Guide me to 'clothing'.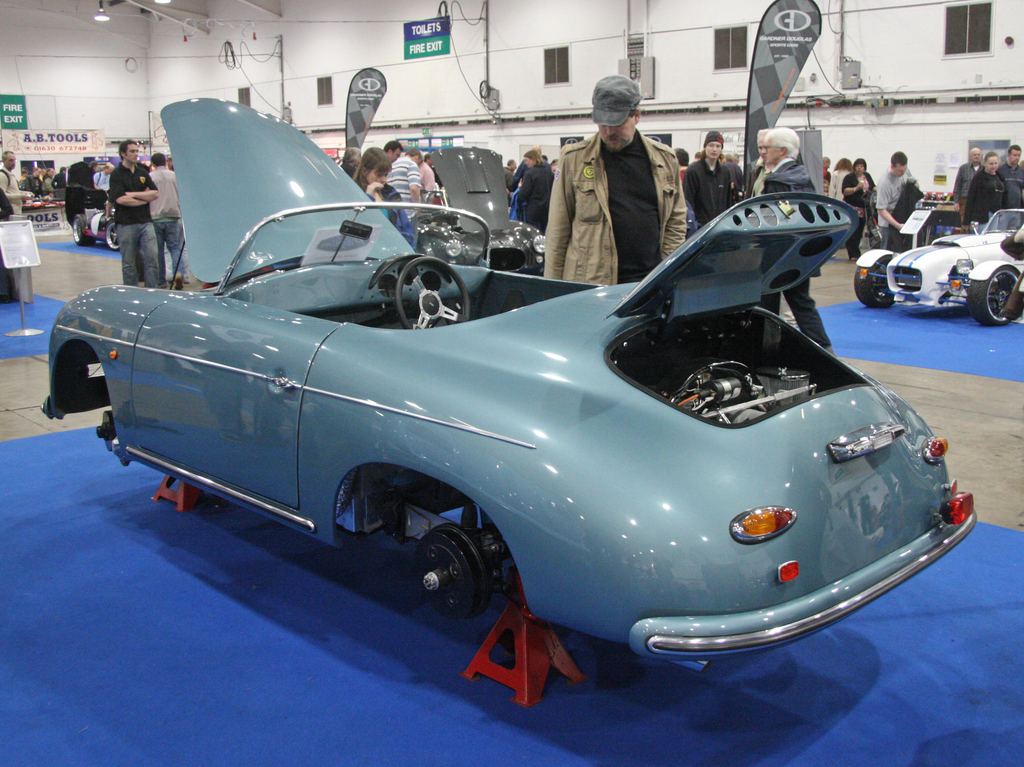
Guidance: box=[518, 159, 555, 232].
